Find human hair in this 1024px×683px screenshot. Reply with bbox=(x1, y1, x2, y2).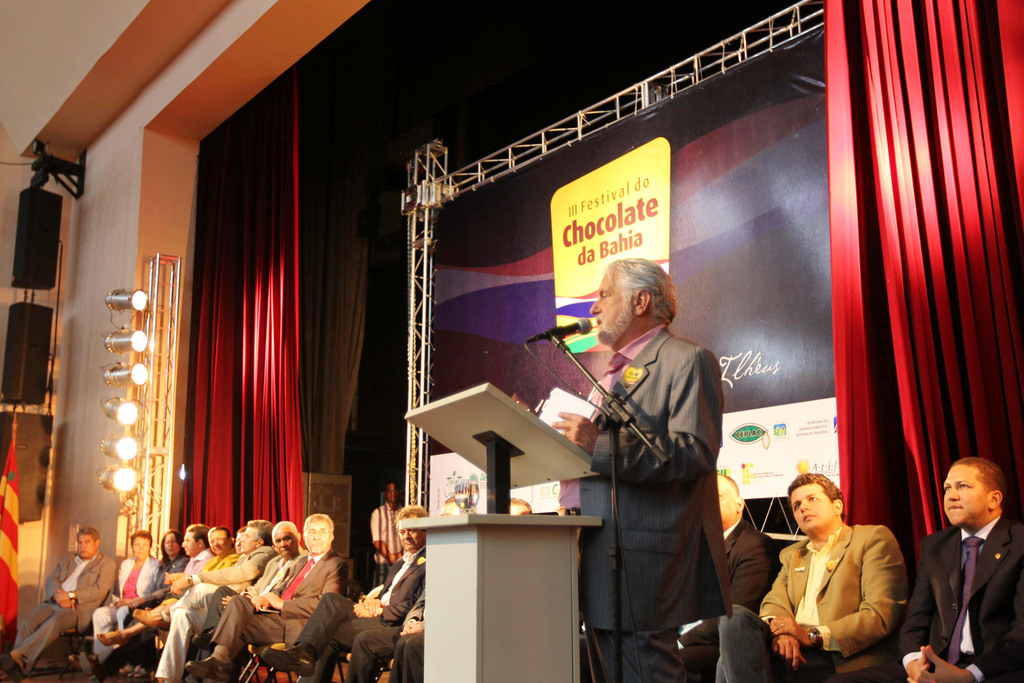
bbox=(598, 260, 678, 341).
